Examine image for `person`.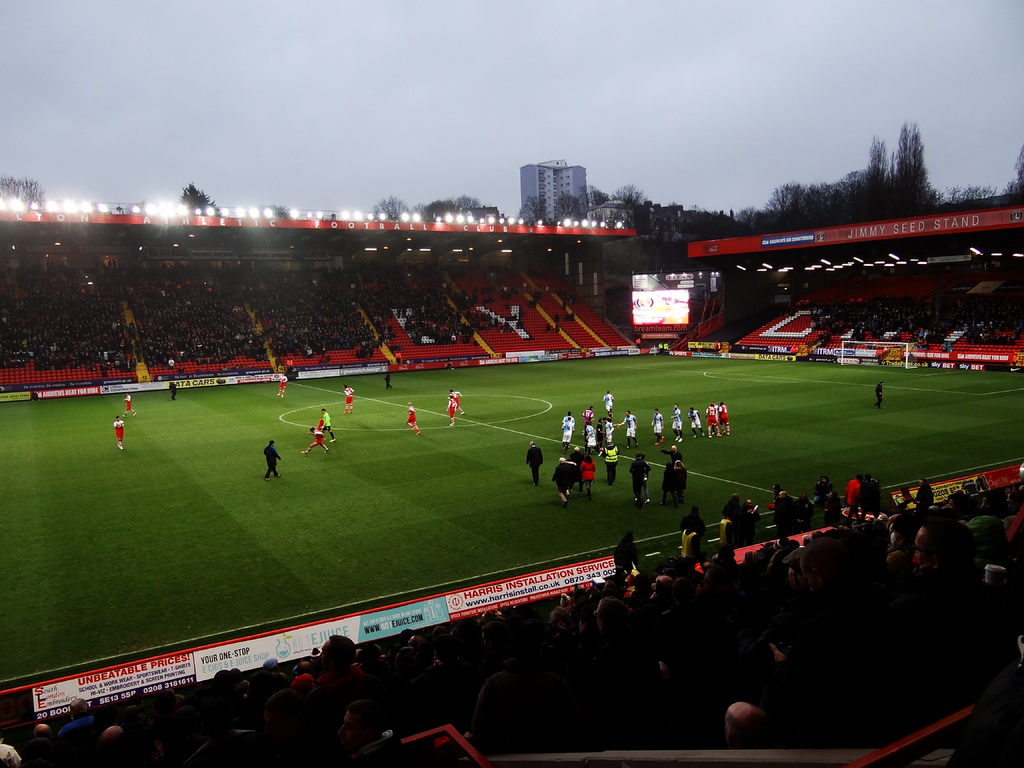
Examination result: 445, 397, 456, 426.
